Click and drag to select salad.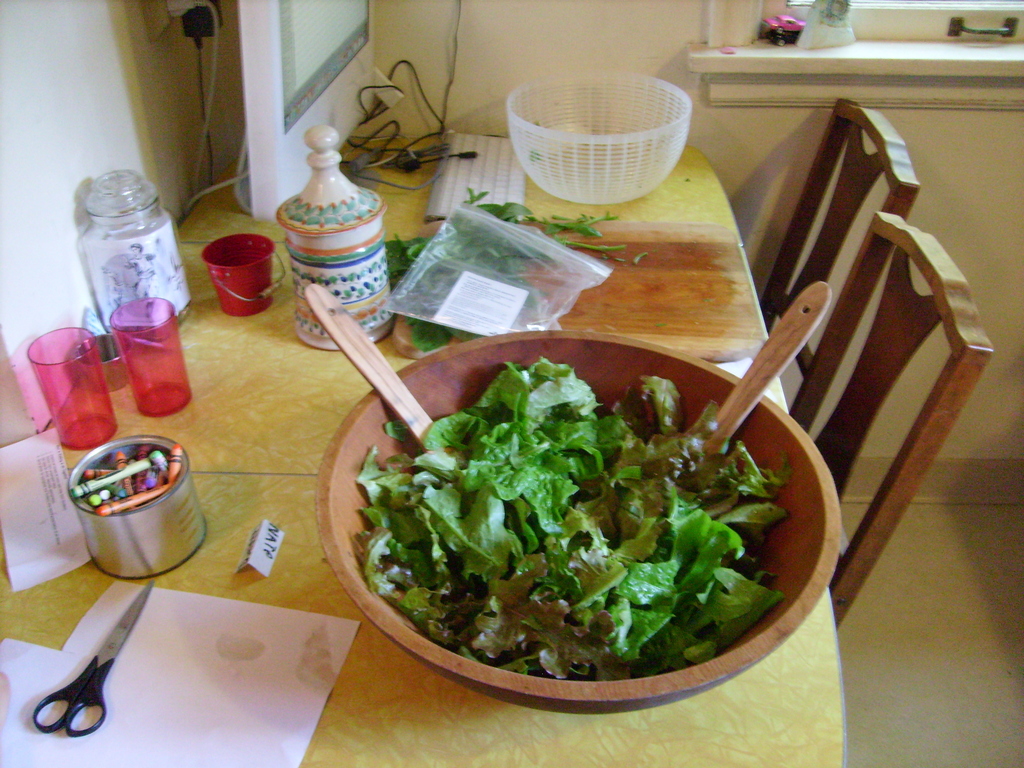
Selection: 353 345 792 691.
